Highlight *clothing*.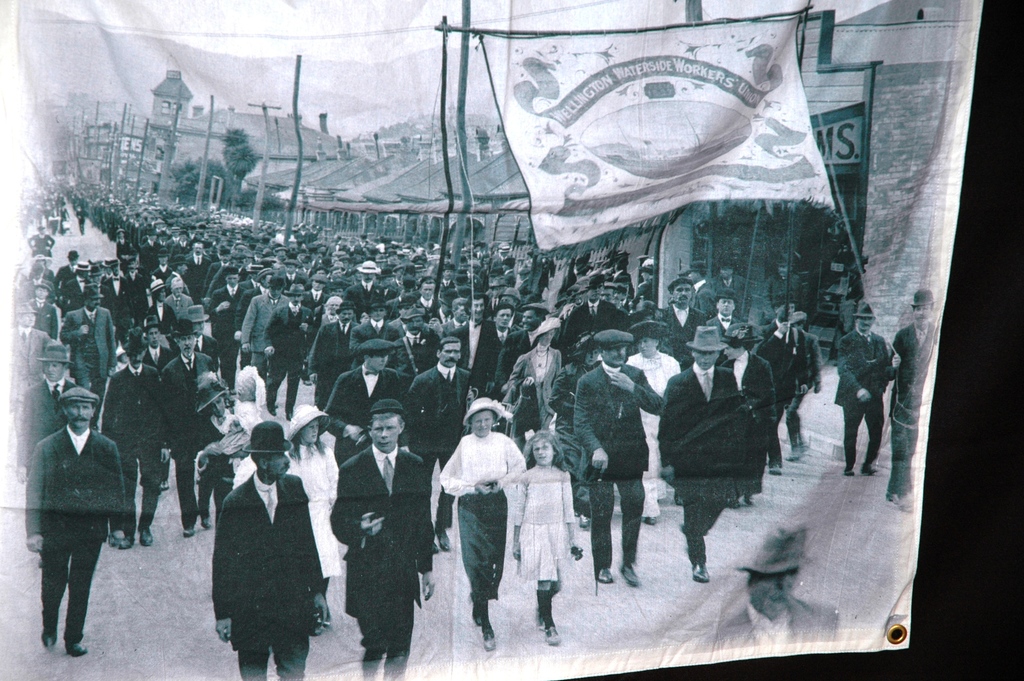
Highlighted region: x1=653, y1=364, x2=747, y2=560.
